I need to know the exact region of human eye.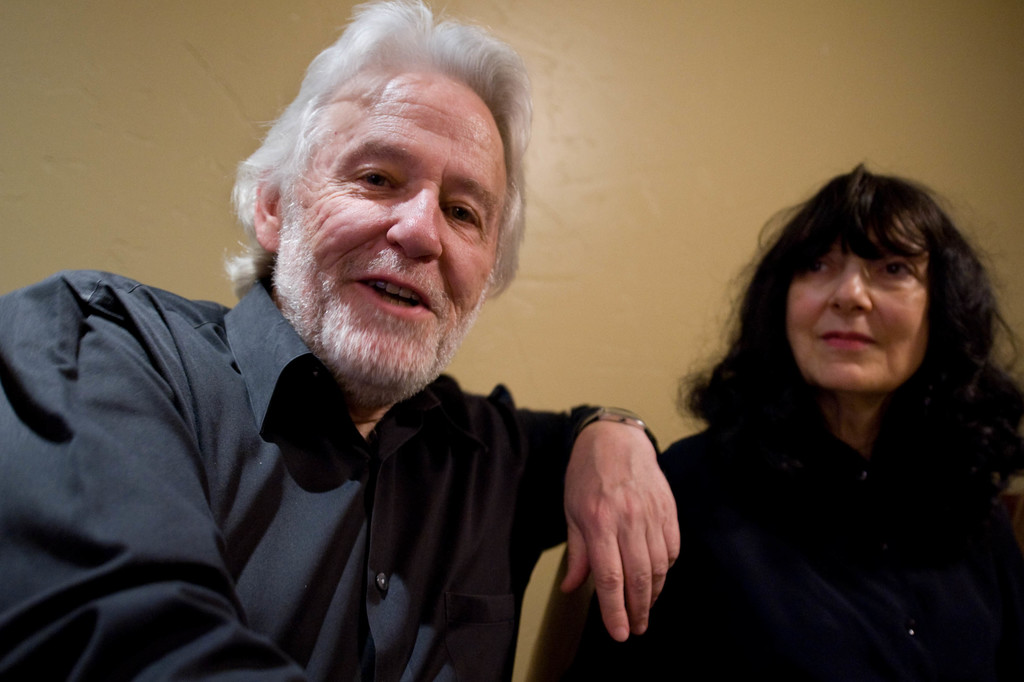
Region: left=438, top=202, right=486, bottom=230.
